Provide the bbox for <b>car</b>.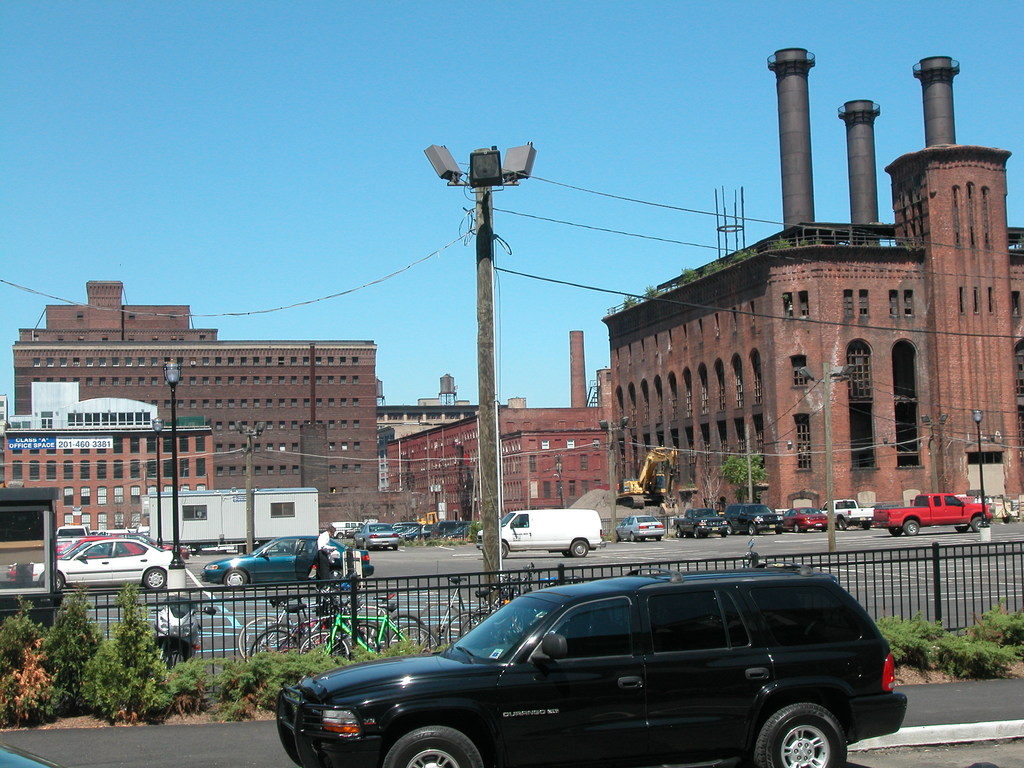
box(617, 514, 664, 542).
